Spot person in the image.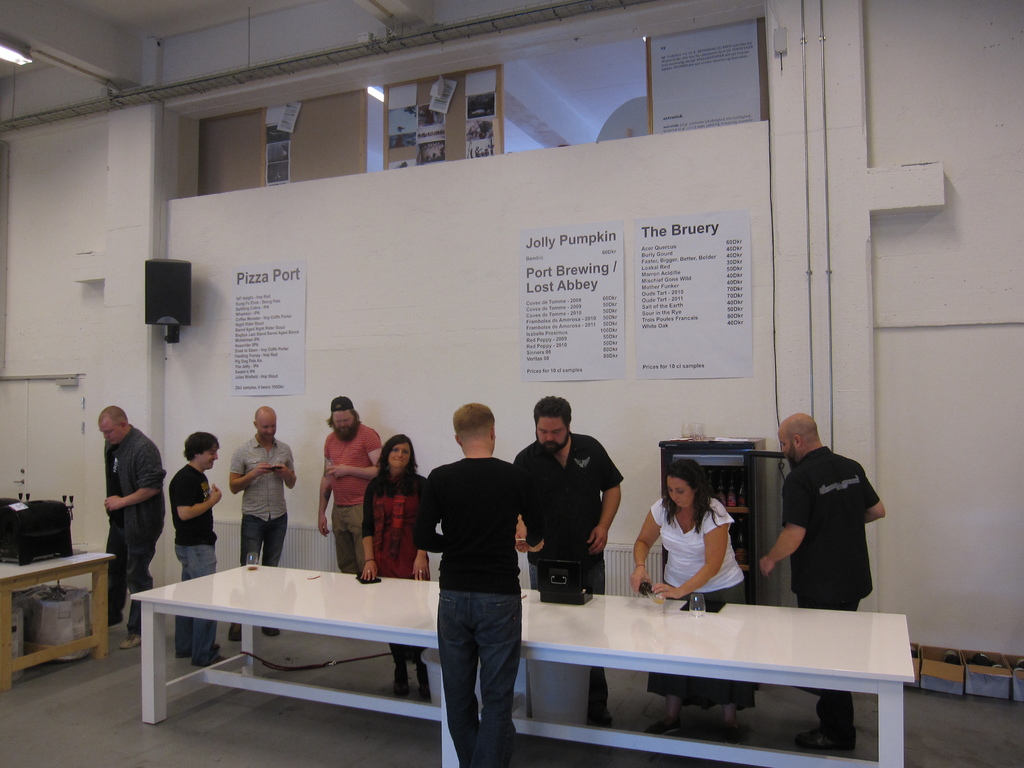
person found at {"x1": 102, "y1": 405, "x2": 165, "y2": 647}.
